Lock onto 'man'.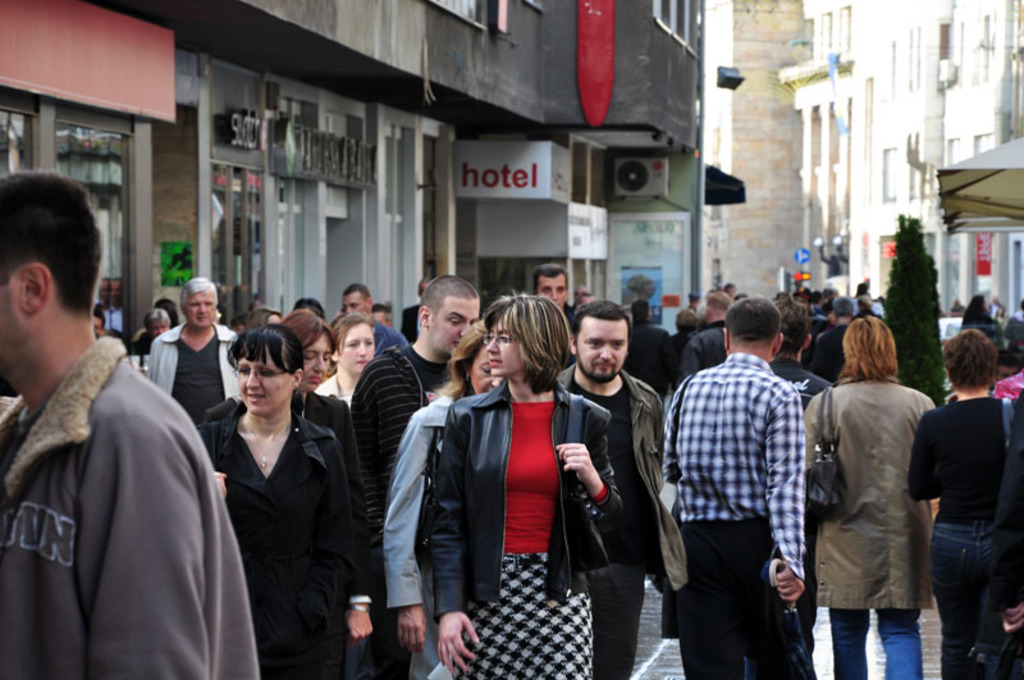
Locked: x1=335 y1=283 x2=406 y2=348.
